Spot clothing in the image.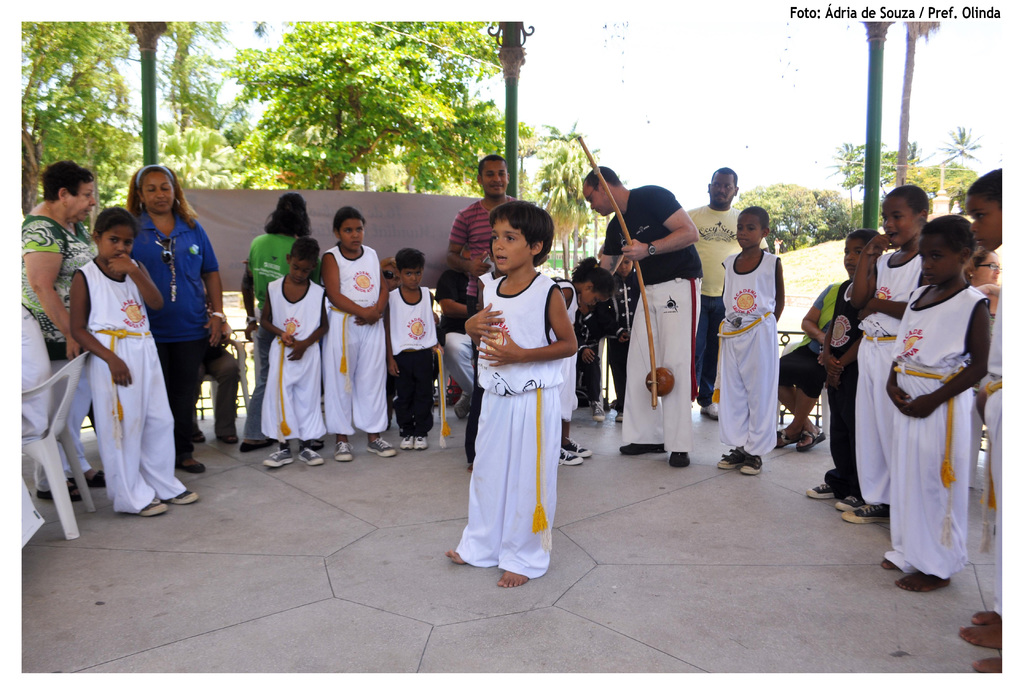
clothing found at box=[448, 195, 519, 470].
